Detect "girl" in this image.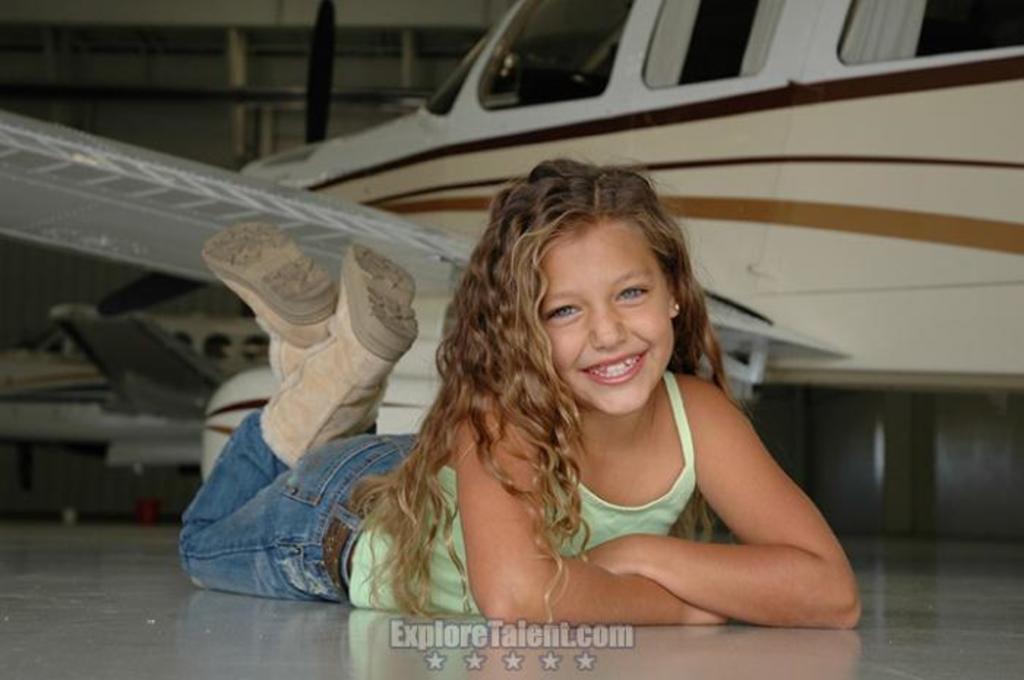
Detection: 178, 148, 862, 629.
